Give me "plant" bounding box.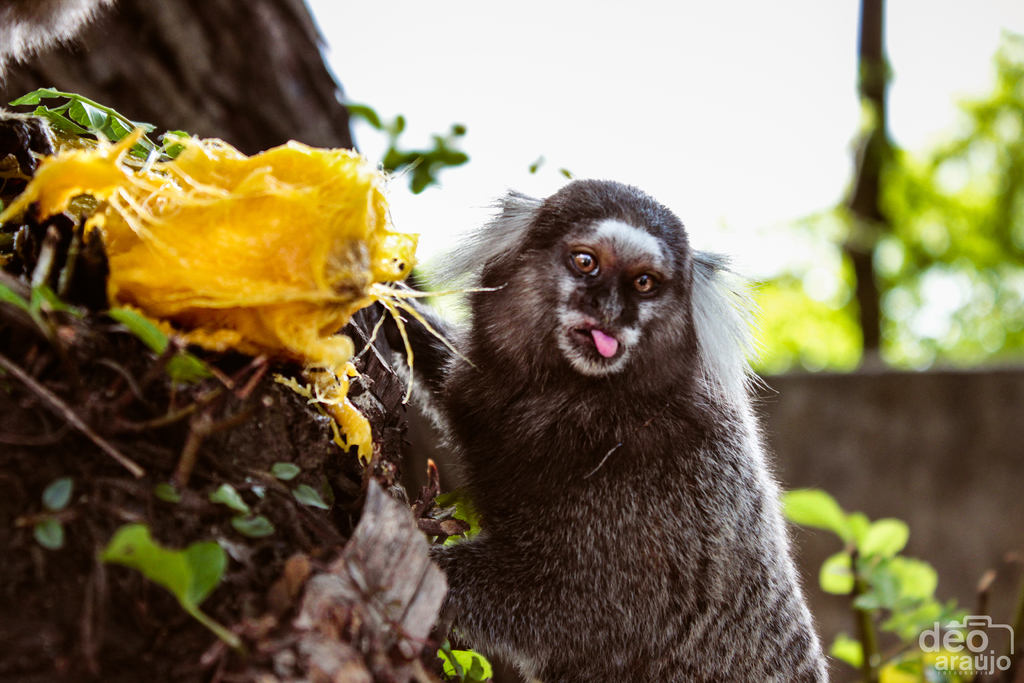
l=345, t=95, r=472, b=188.
